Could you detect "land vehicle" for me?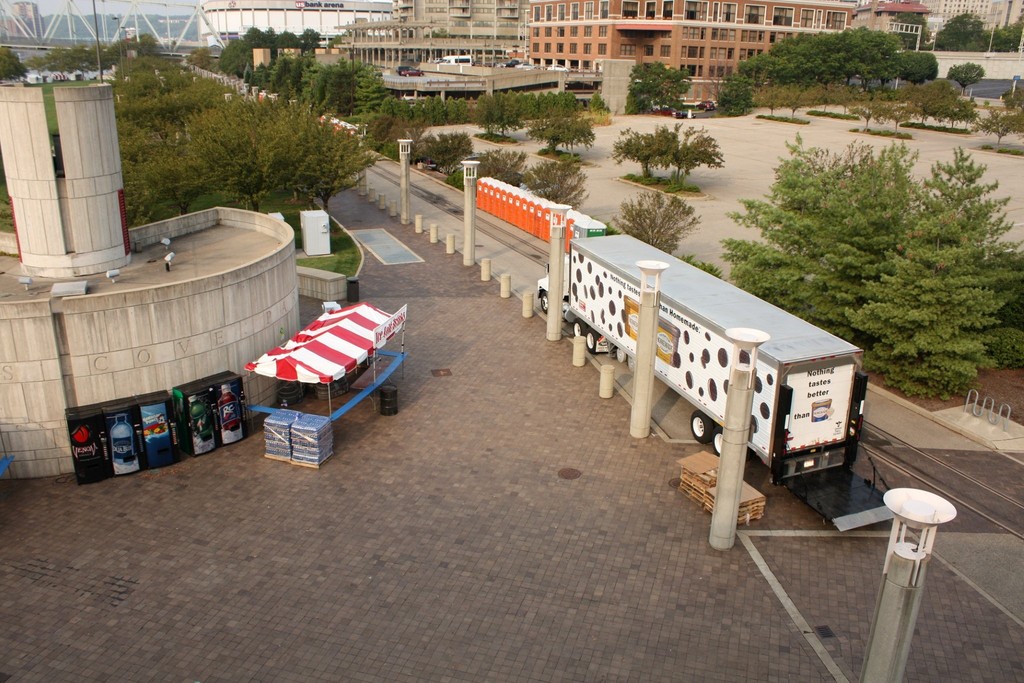
Detection result: x1=695 y1=97 x2=715 y2=110.
